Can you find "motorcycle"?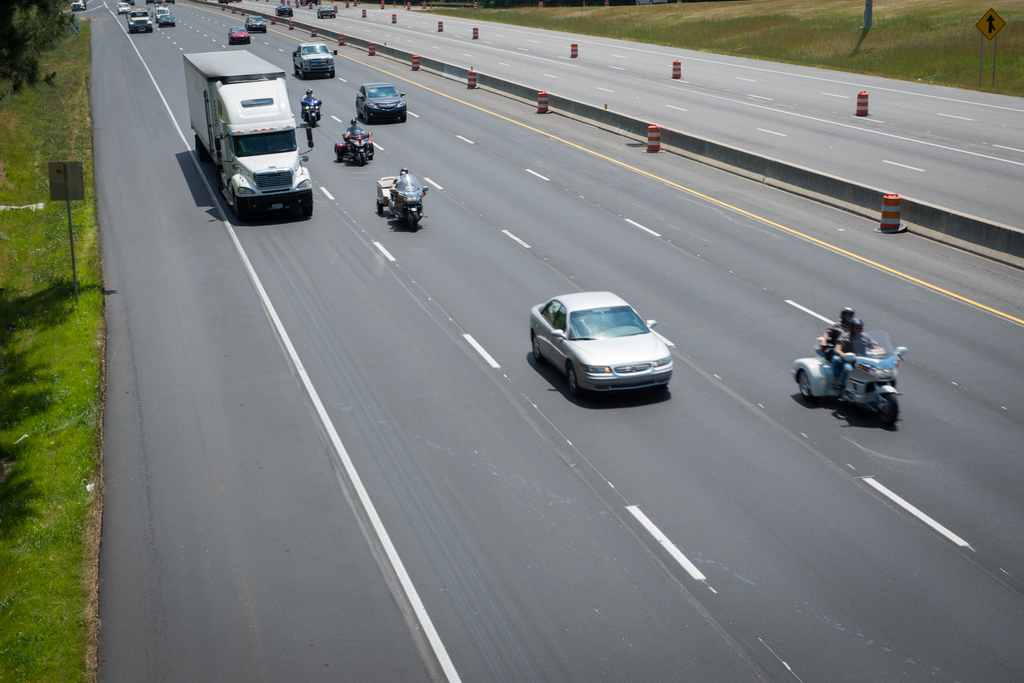
Yes, bounding box: detection(335, 127, 376, 166).
